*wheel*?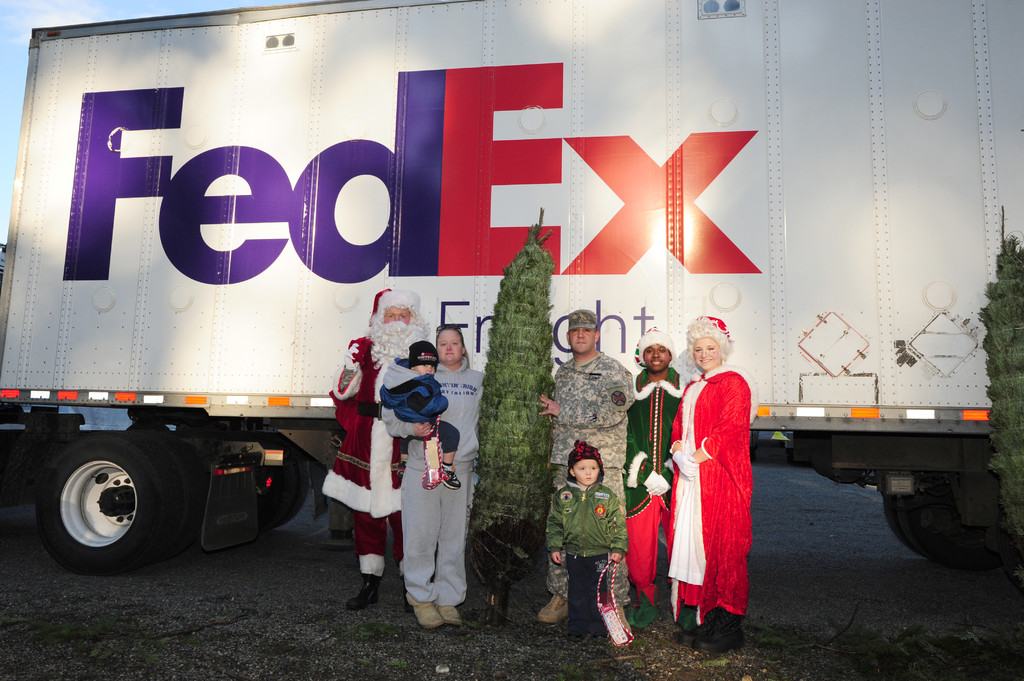
locate(28, 431, 180, 565)
